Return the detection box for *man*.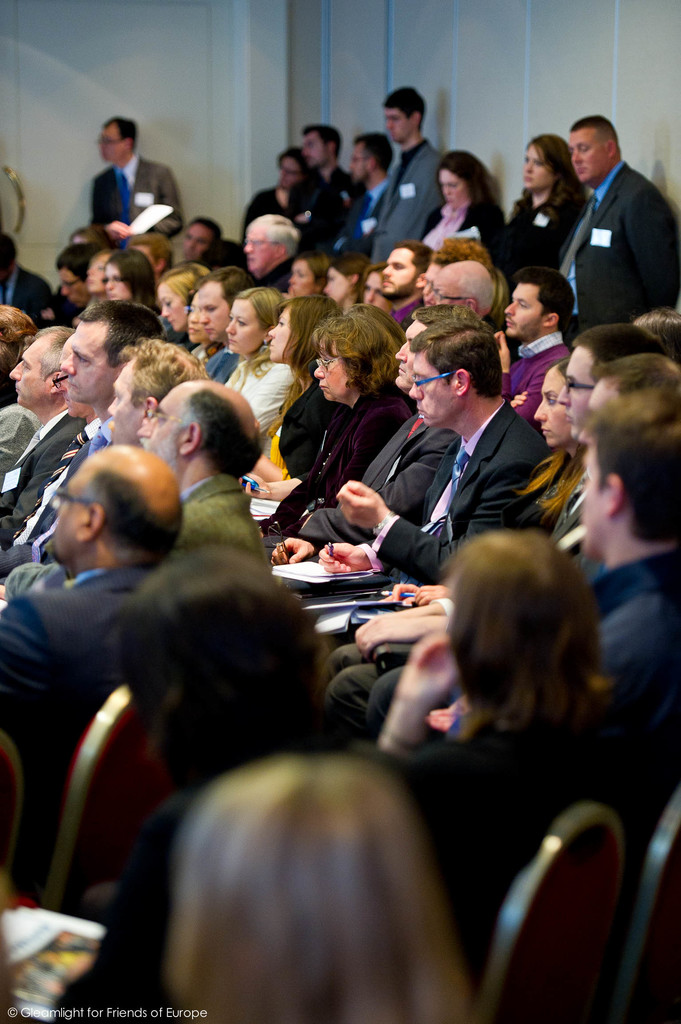
l=359, t=394, r=677, b=743.
